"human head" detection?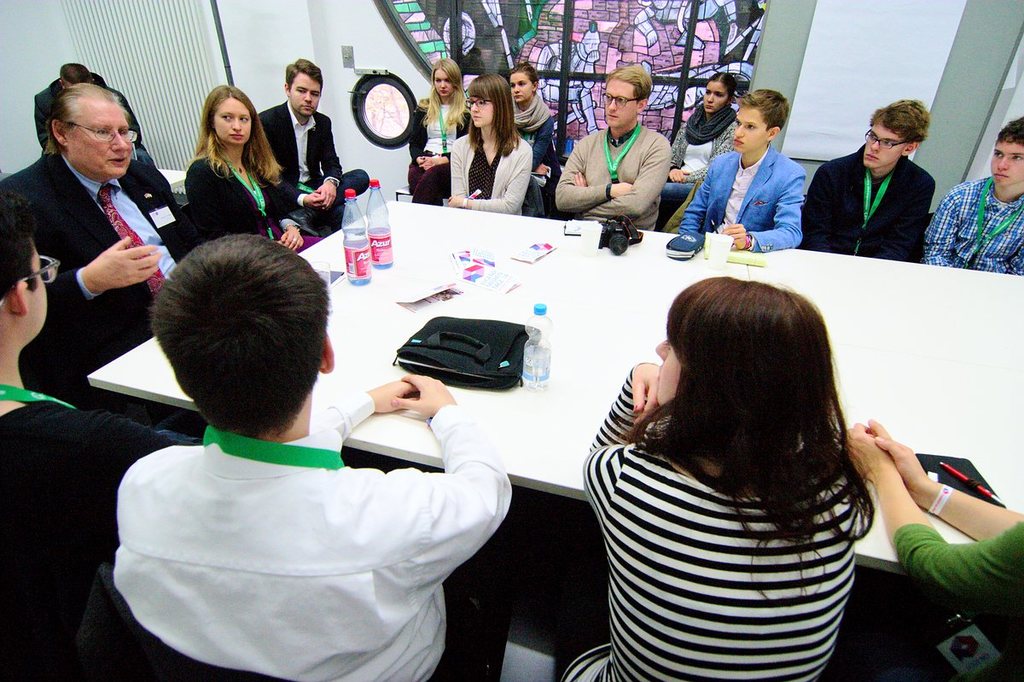
<bbox>47, 80, 137, 187</bbox>
